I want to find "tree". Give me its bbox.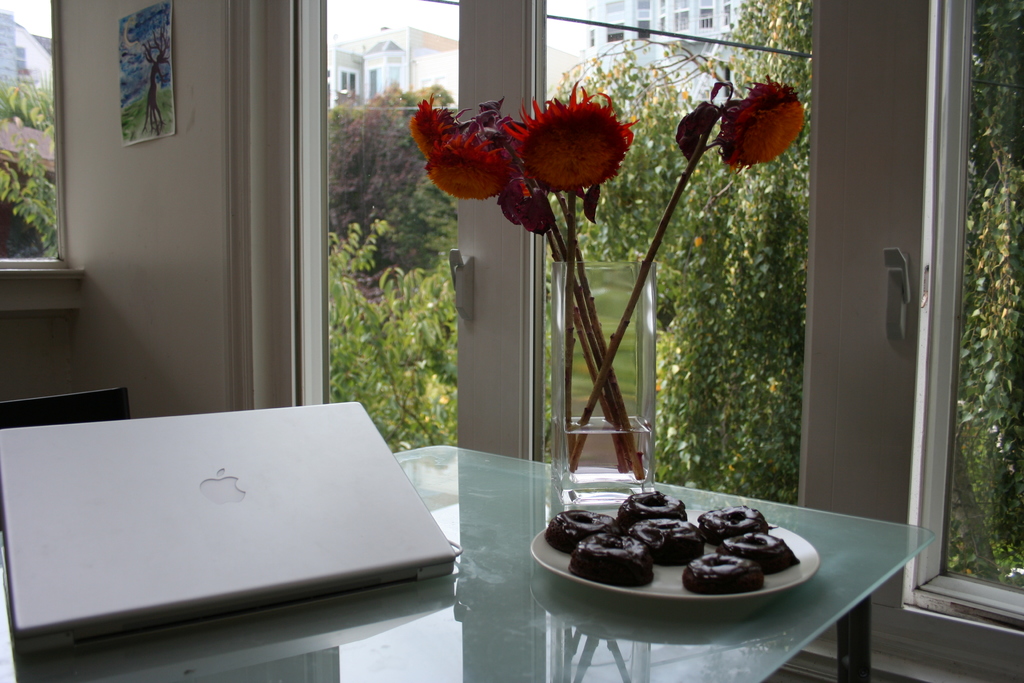
(left=0, top=71, right=70, bottom=268).
